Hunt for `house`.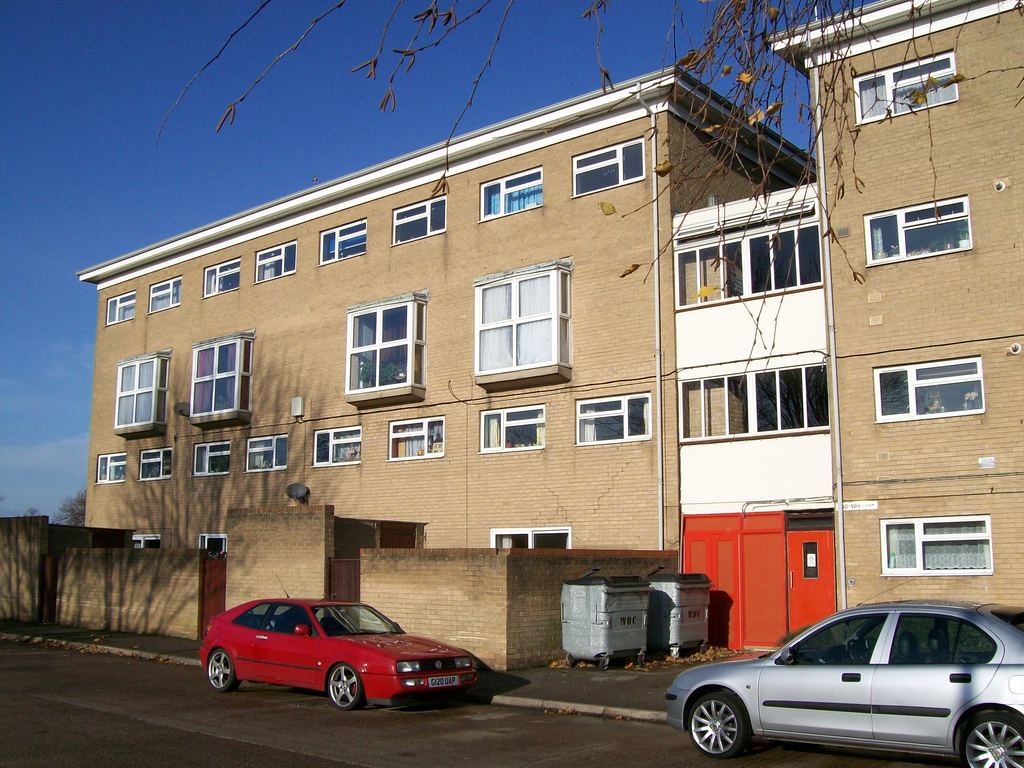
Hunted down at BBox(92, 67, 813, 580).
